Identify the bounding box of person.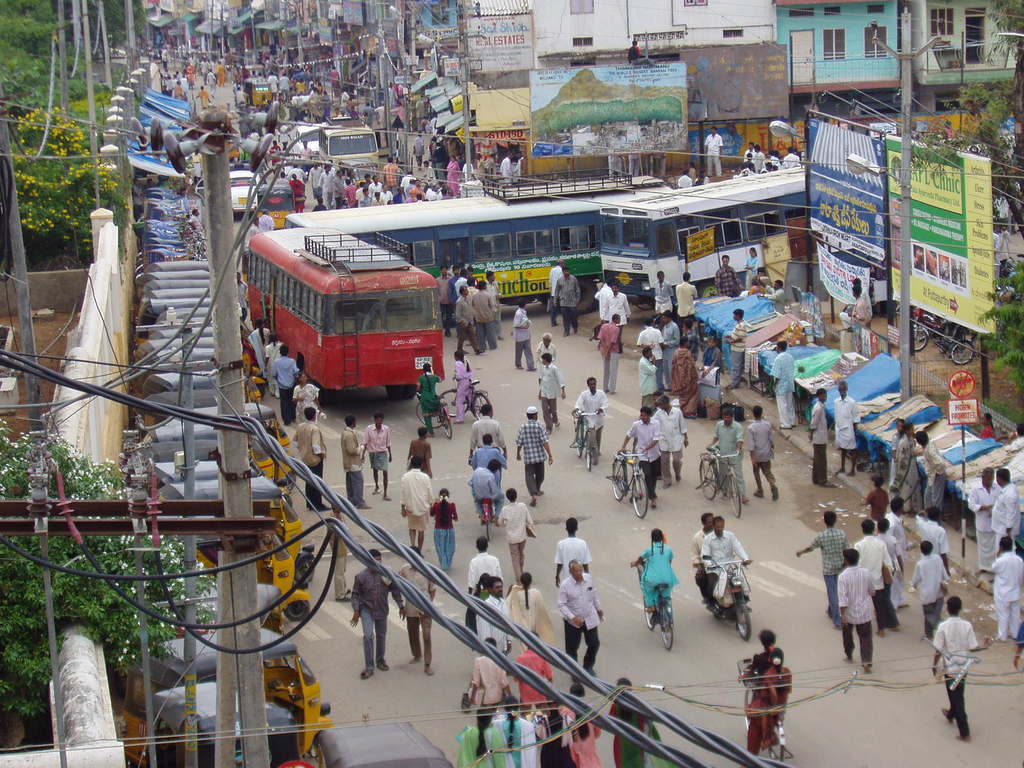
bbox=[609, 680, 678, 767].
